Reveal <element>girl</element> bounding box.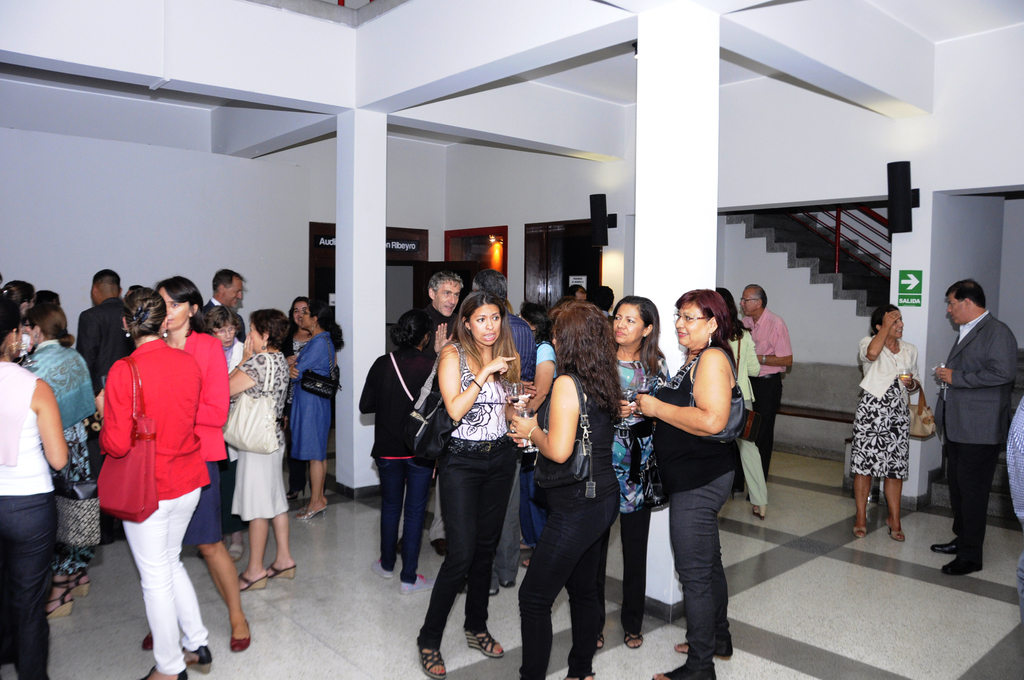
Revealed: locate(411, 288, 509, 679).
